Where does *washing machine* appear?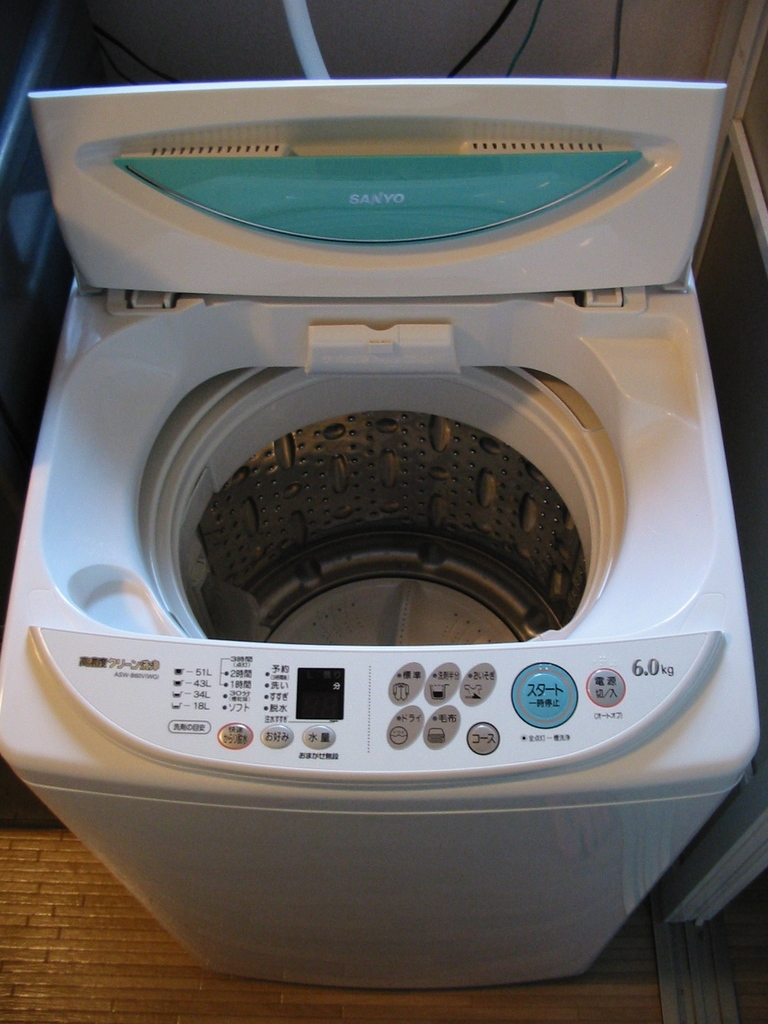
Appears at select_region(0, 70, 758, 993).
